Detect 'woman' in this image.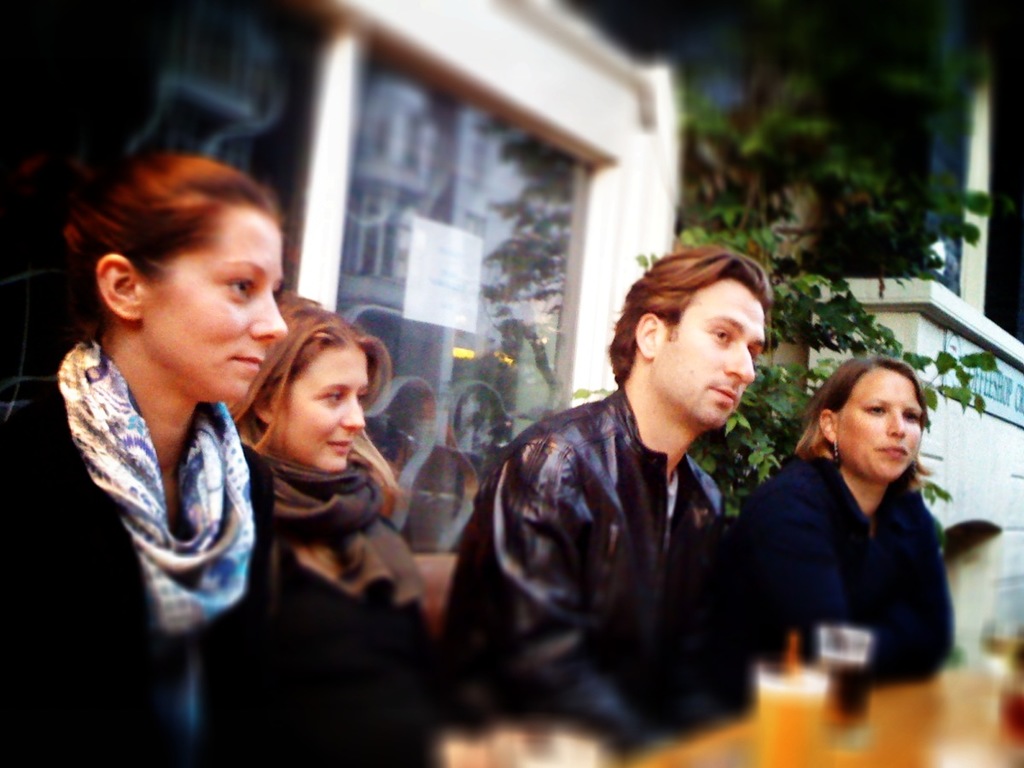
Detection: region(227, 288, 434, 767).
